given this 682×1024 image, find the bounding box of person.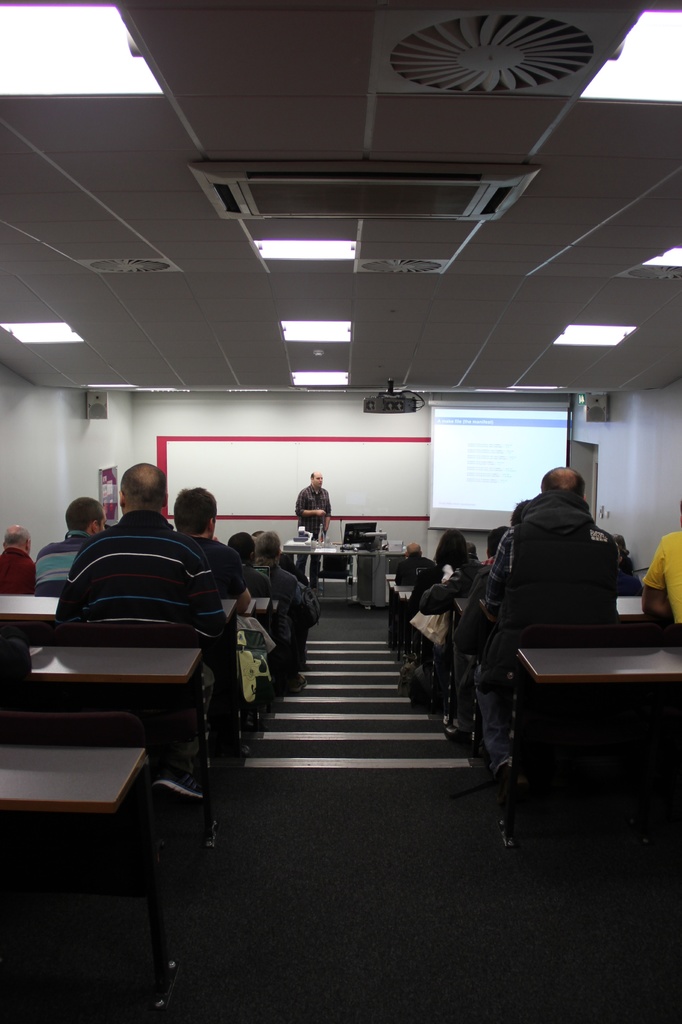
Rect(627, 499, 681, 642).
